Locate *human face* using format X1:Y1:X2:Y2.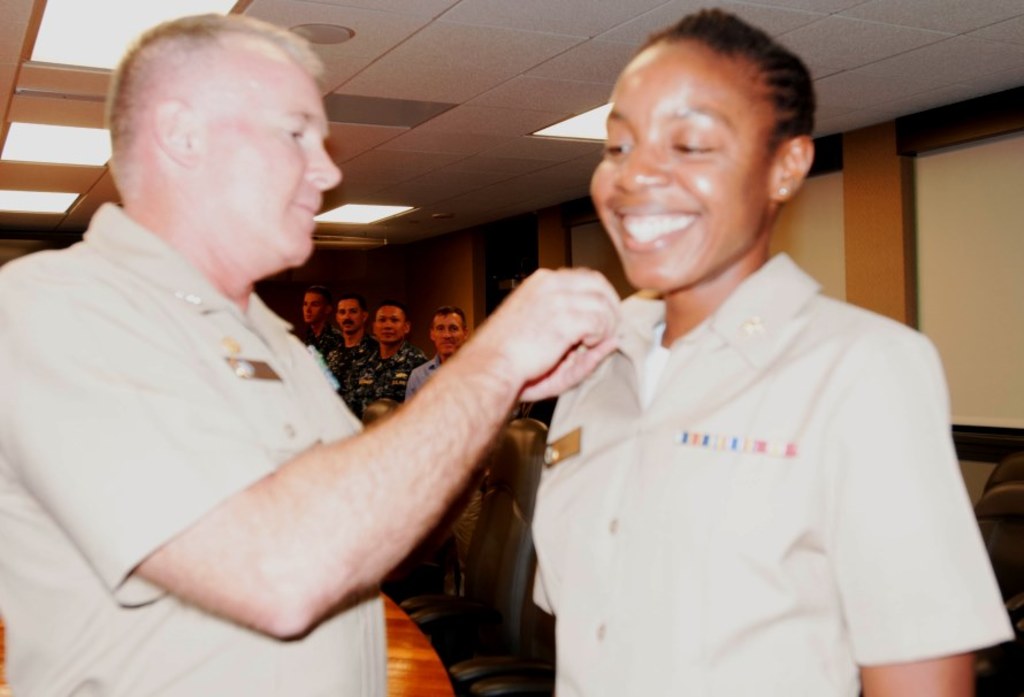
301:291:326:324.
